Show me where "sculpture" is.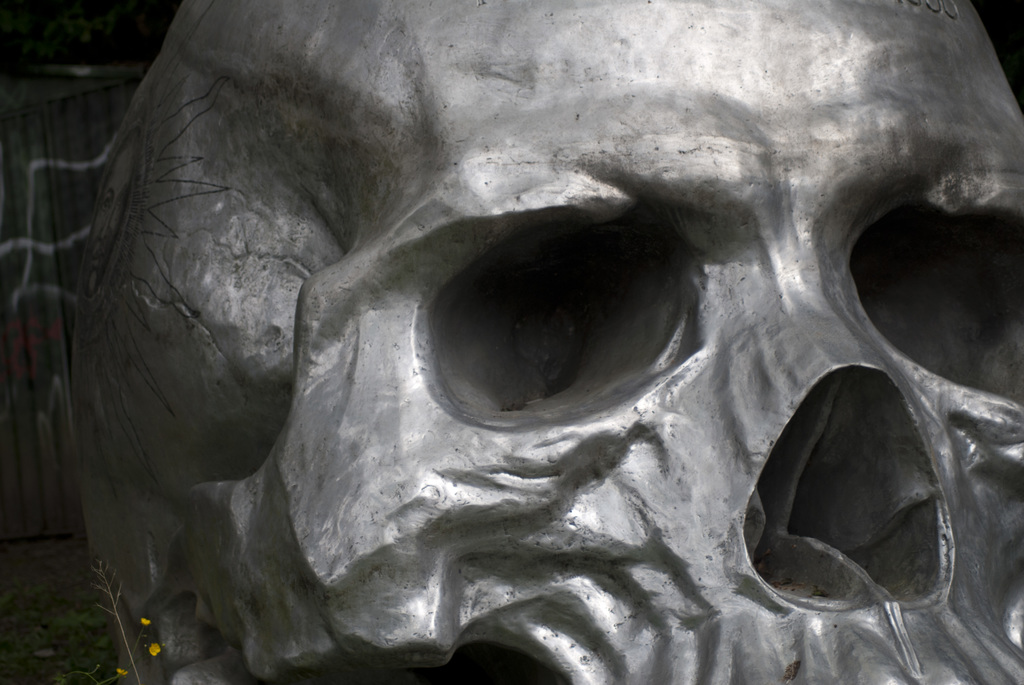
"sculpture" is at [x1=60, y1=15, x2=1023, y2=682].
